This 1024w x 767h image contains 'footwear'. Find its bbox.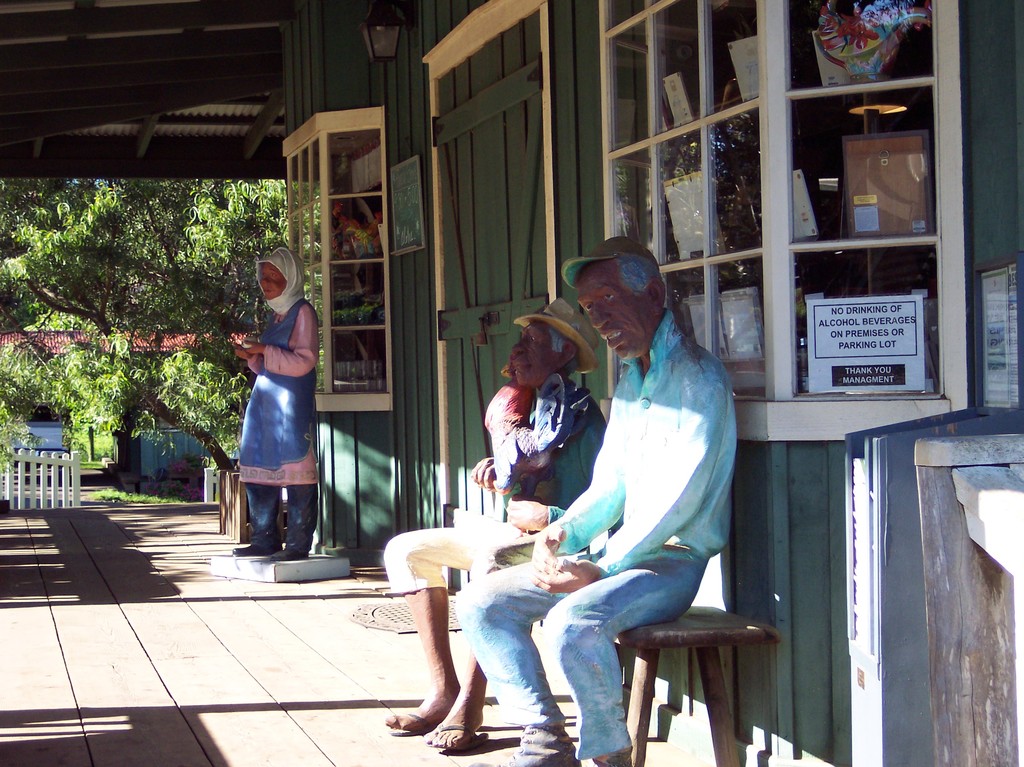
l=230, t=538, r=281, b=552.
